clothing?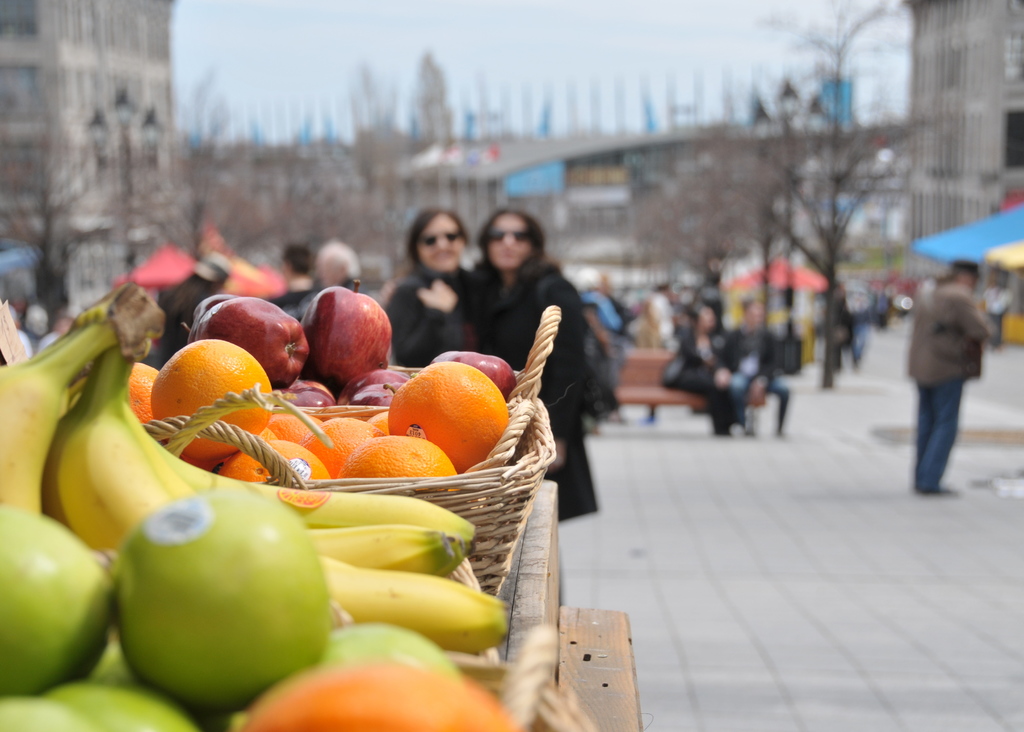
rect(716, 321, 788, 435)
